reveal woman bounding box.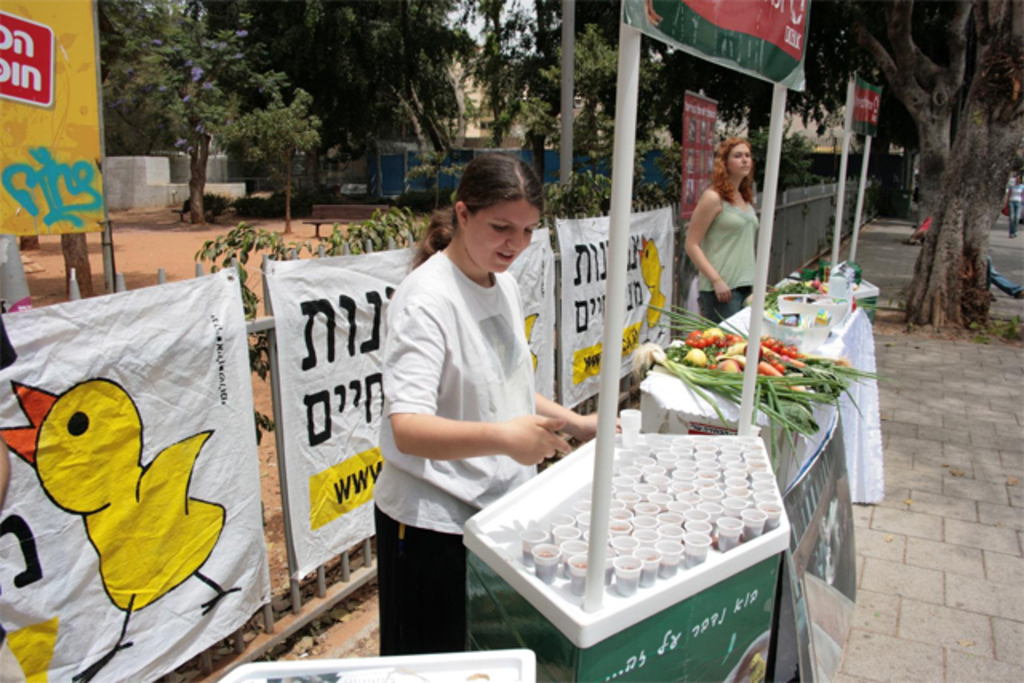
Revealed: x1=683, y1=131, x2=762, y2=323.
